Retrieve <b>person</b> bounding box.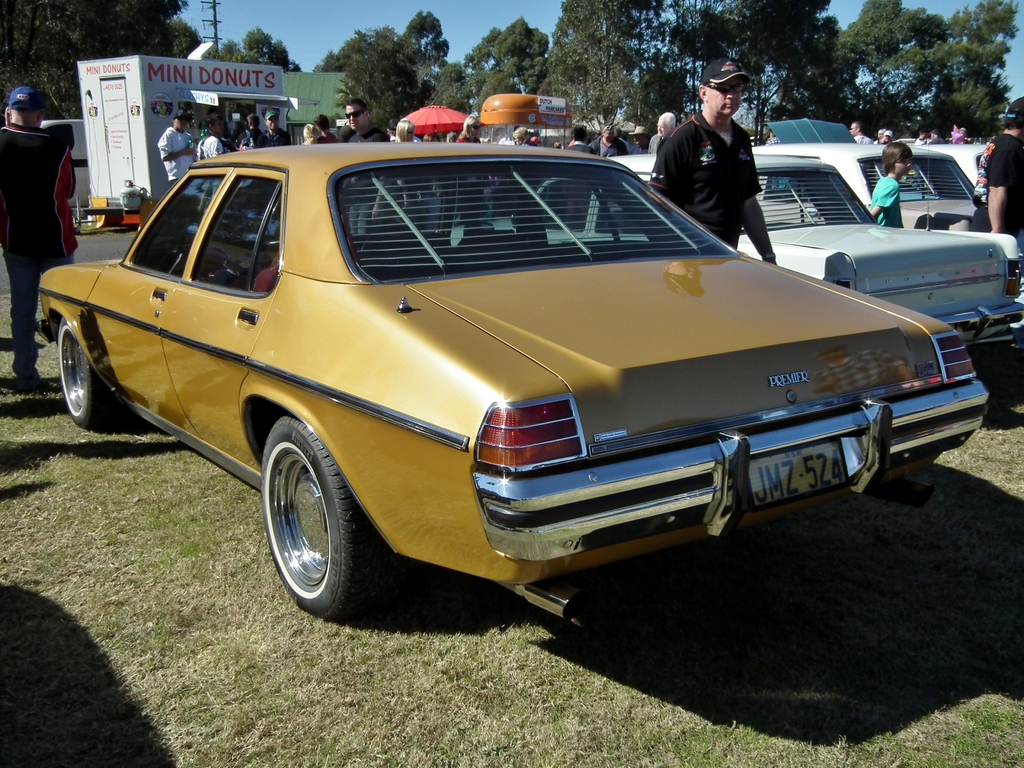
Bounding box: bbox=[867, 138, 916, 227].
